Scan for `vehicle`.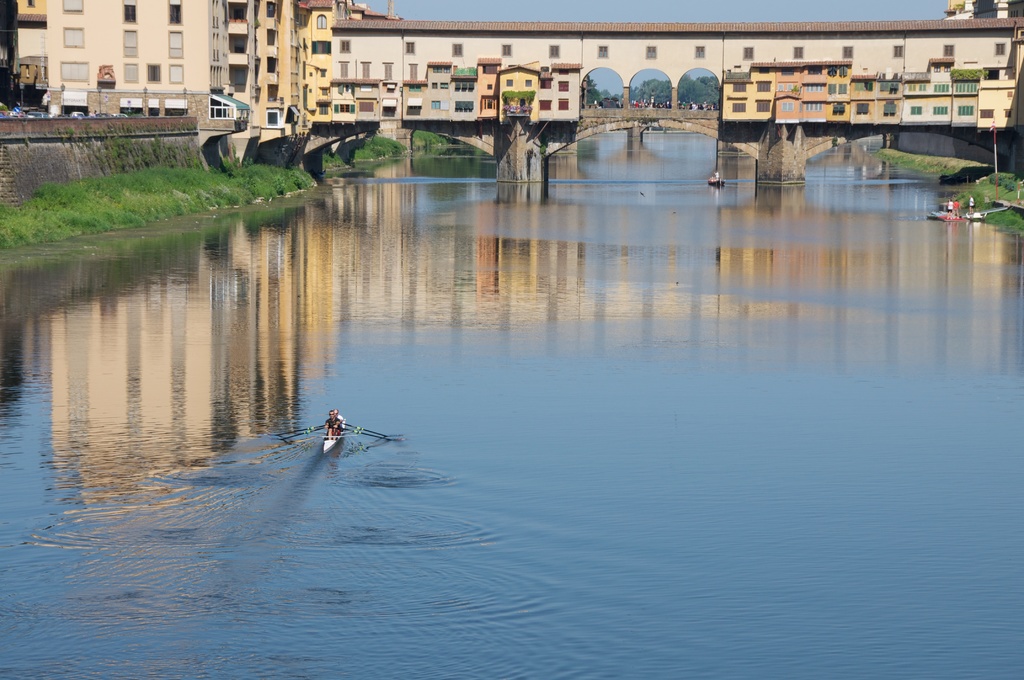
Scan result: bbox(939, 197, 964, 225).
